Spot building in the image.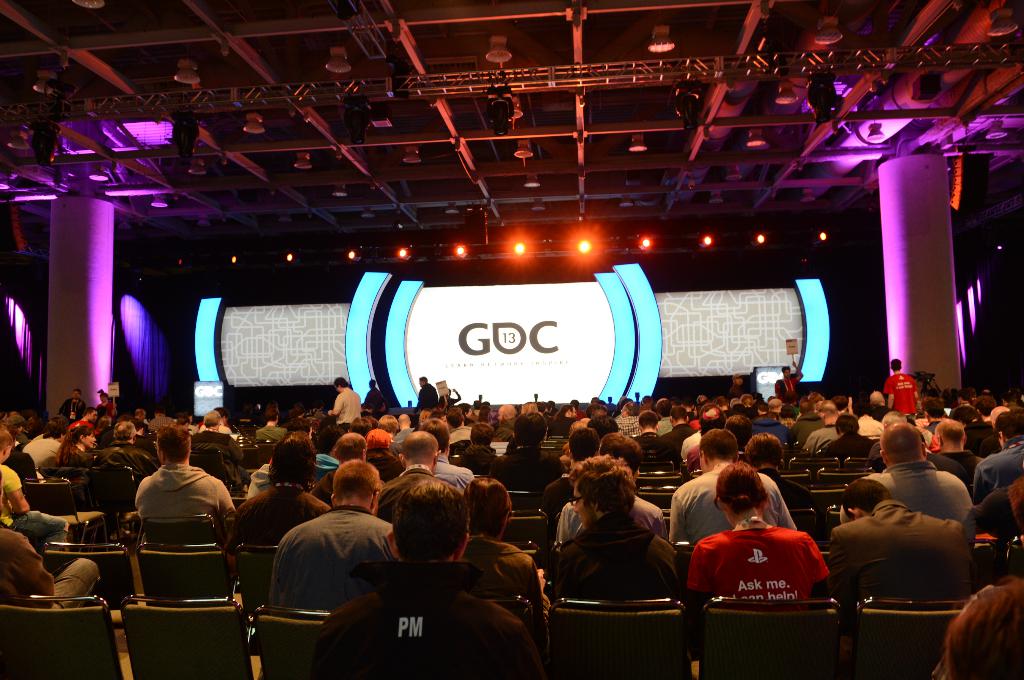
building found at (x1=0, y1=0, x2=1023, y2=679).
